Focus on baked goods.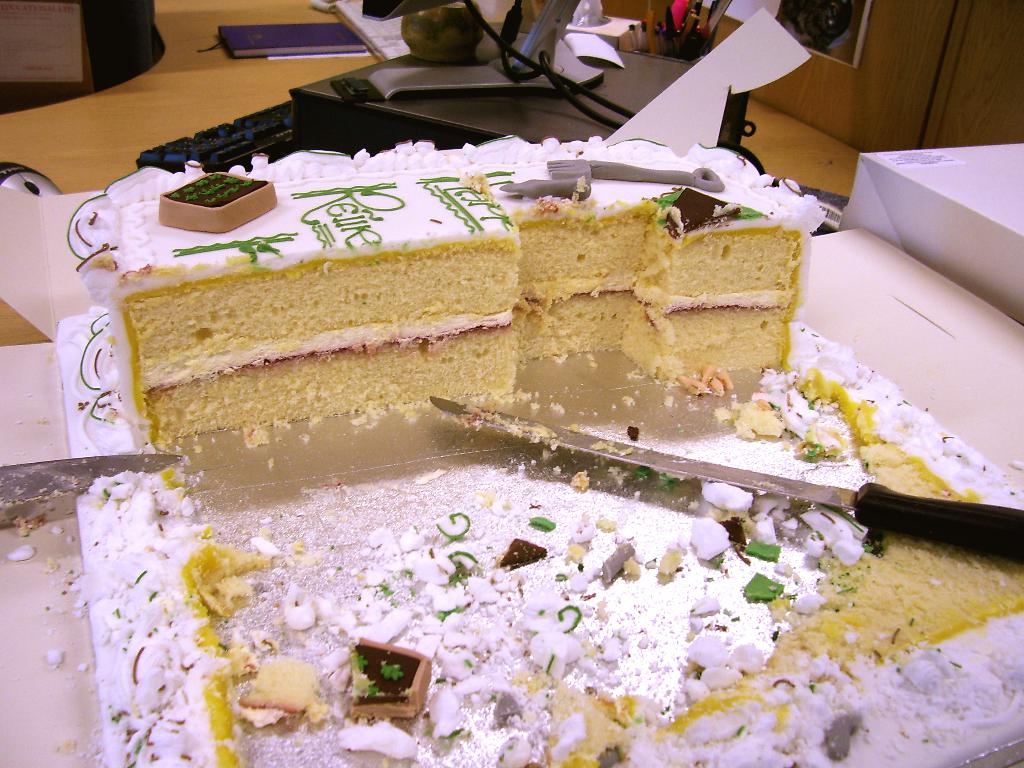
Focused at x1=66, y1=138, x2=825, y2=461.
